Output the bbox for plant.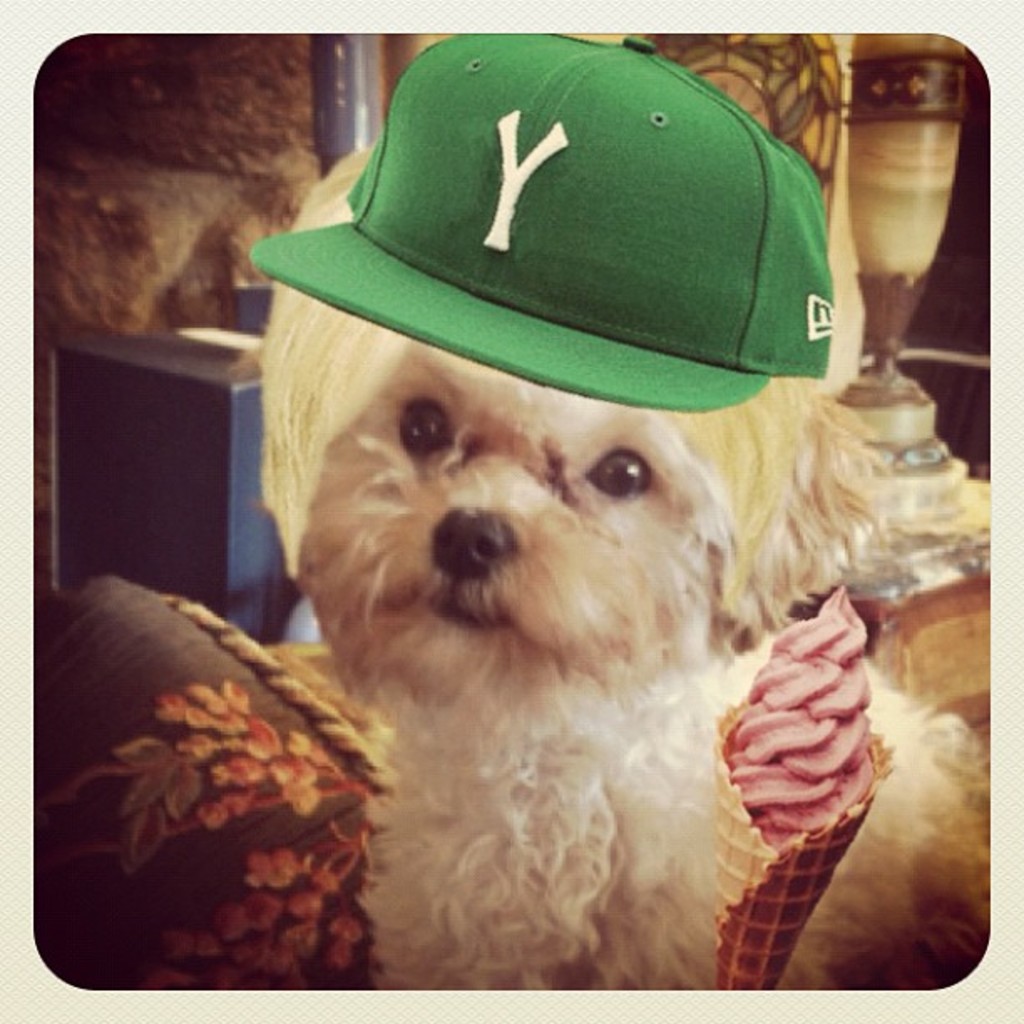
42/664/375/875.
